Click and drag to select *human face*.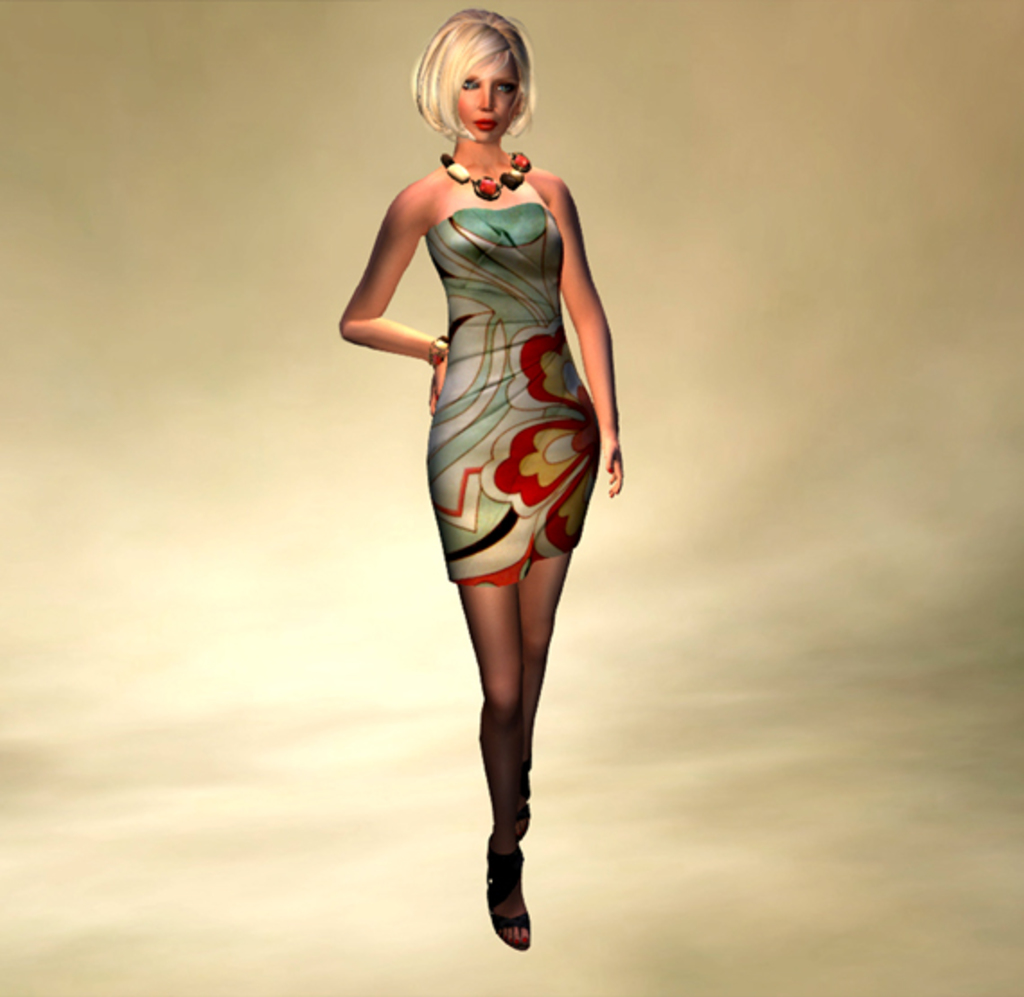
Selection: detection(456, 50, 519, 142).
